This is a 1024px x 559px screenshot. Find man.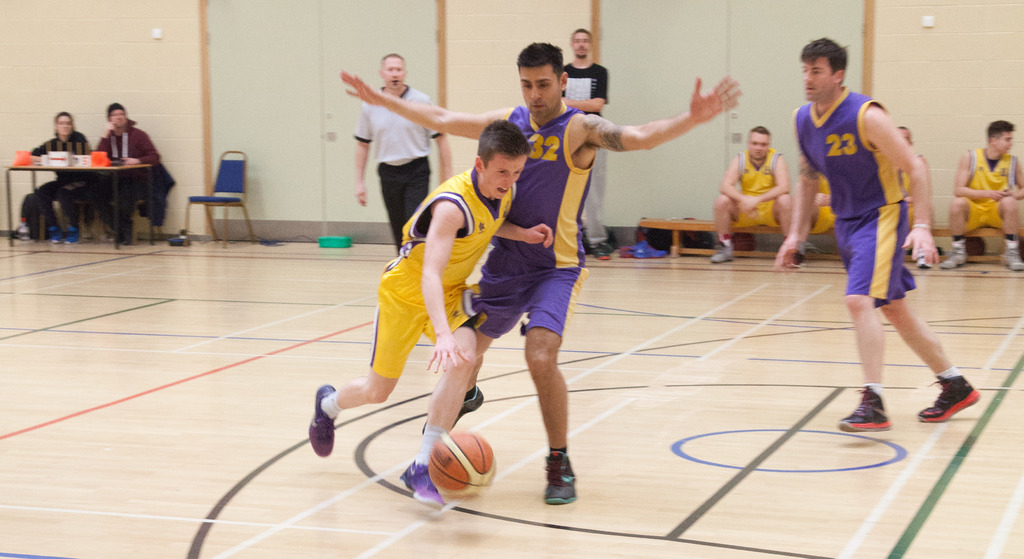
Bounding box: Rect(353, 56, 451, 255).
